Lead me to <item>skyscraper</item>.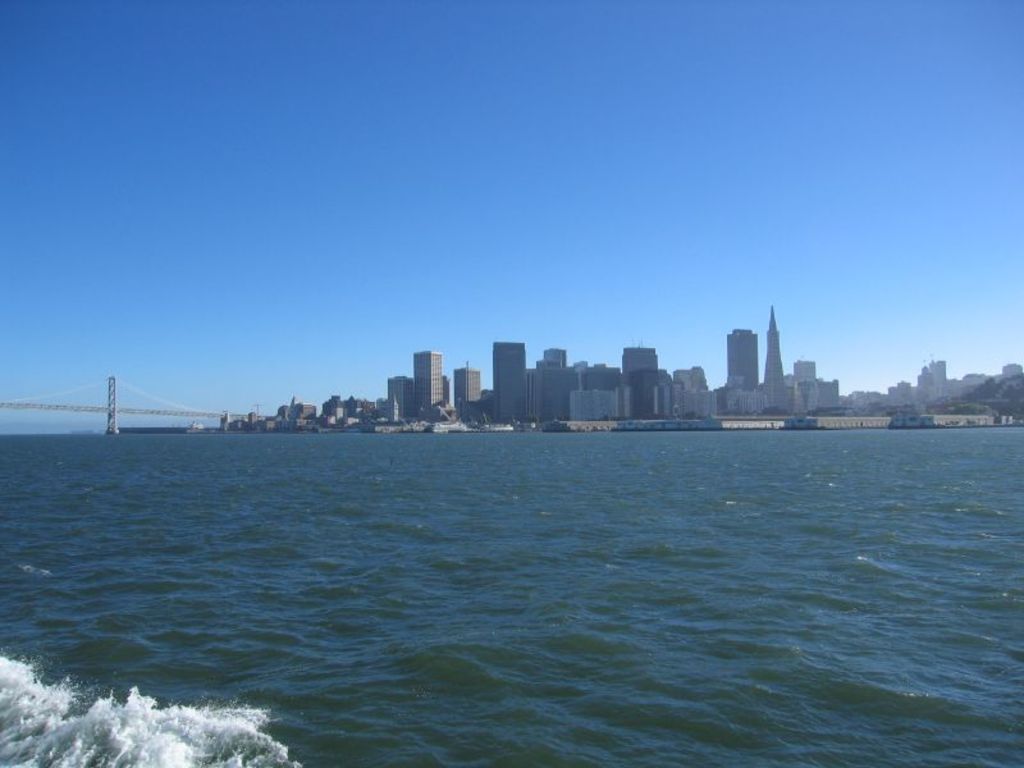
Lead to Rect(381, 374, 411, 424).
